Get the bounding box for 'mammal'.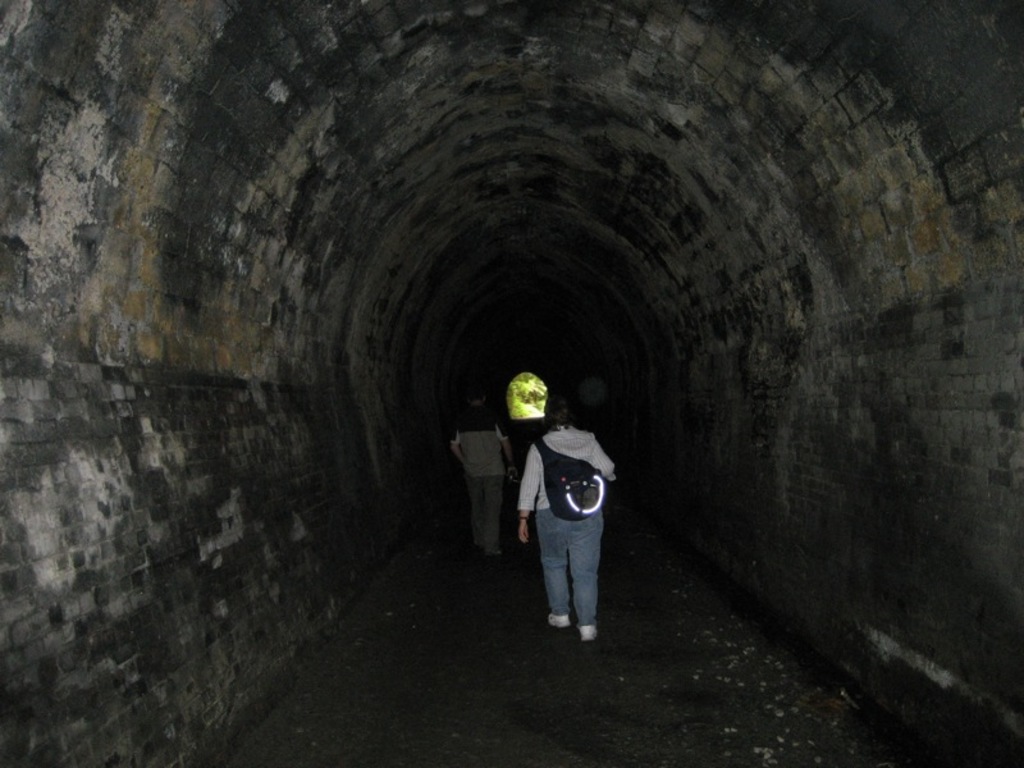
x1=449 y1=385 x2=524 y2=568.
